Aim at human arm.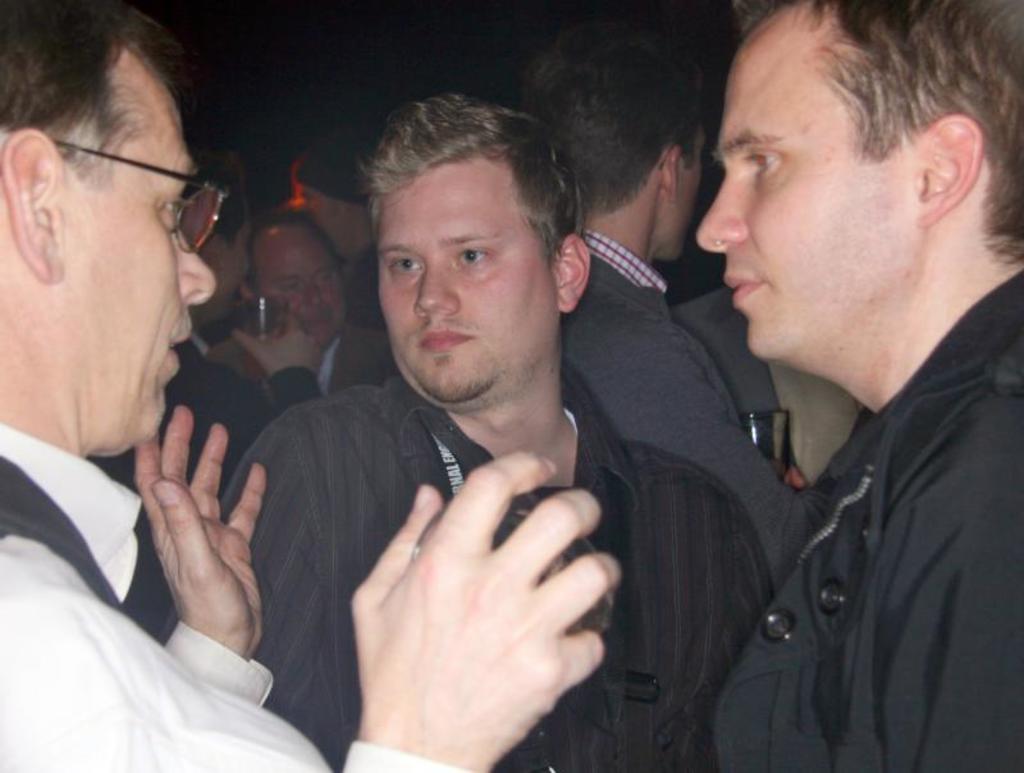
Aimed at 780, 463, 809, 490.
